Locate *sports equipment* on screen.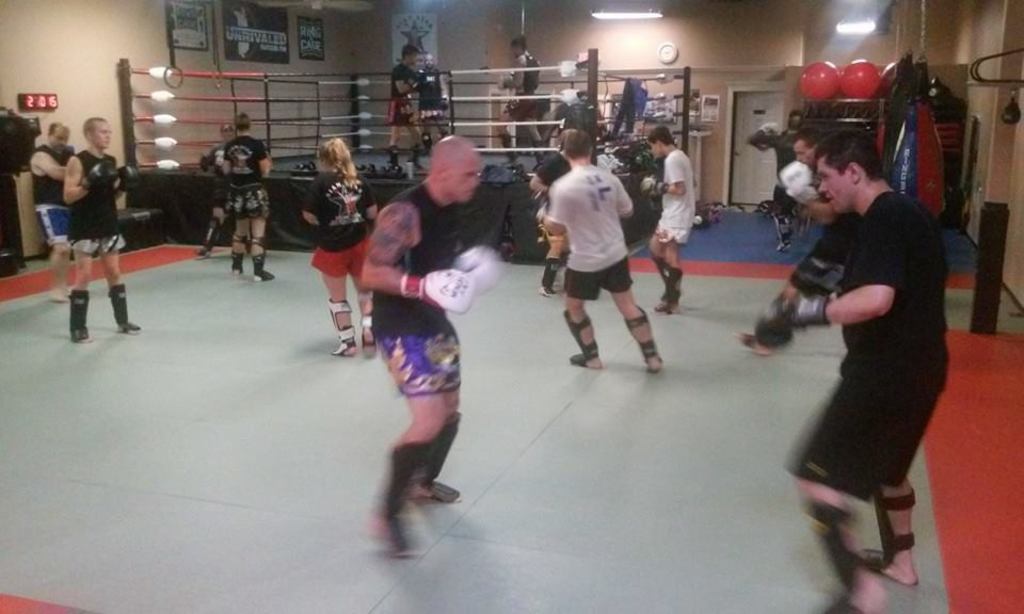
On screen at box=[371, 440, 421, 559].
